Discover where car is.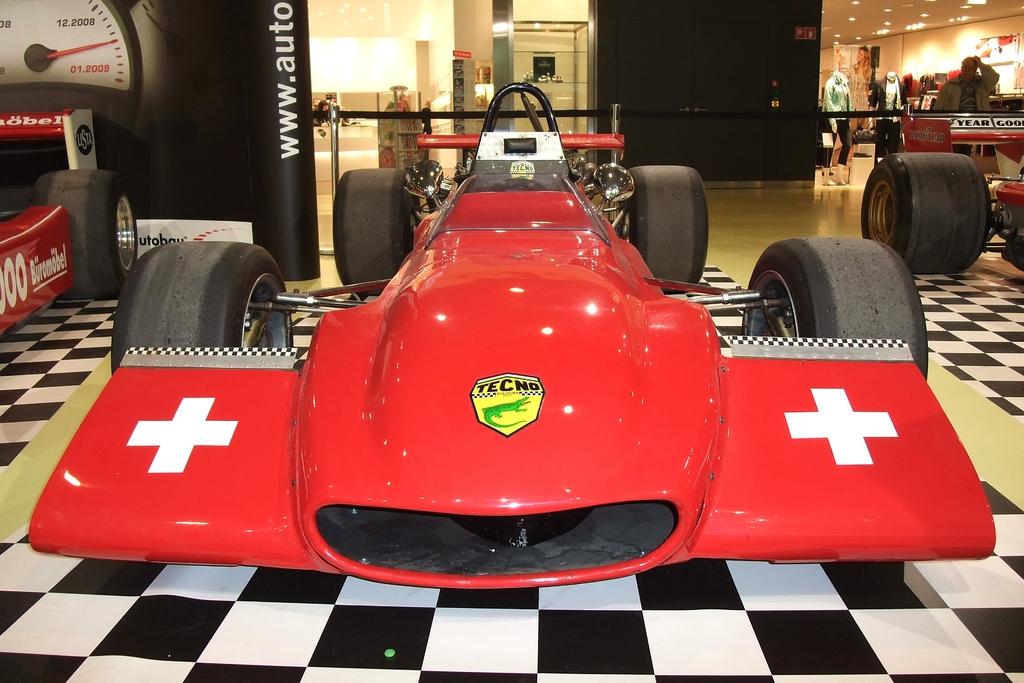
Discovered at [left=77, top=113, right=969, bottom=604].
